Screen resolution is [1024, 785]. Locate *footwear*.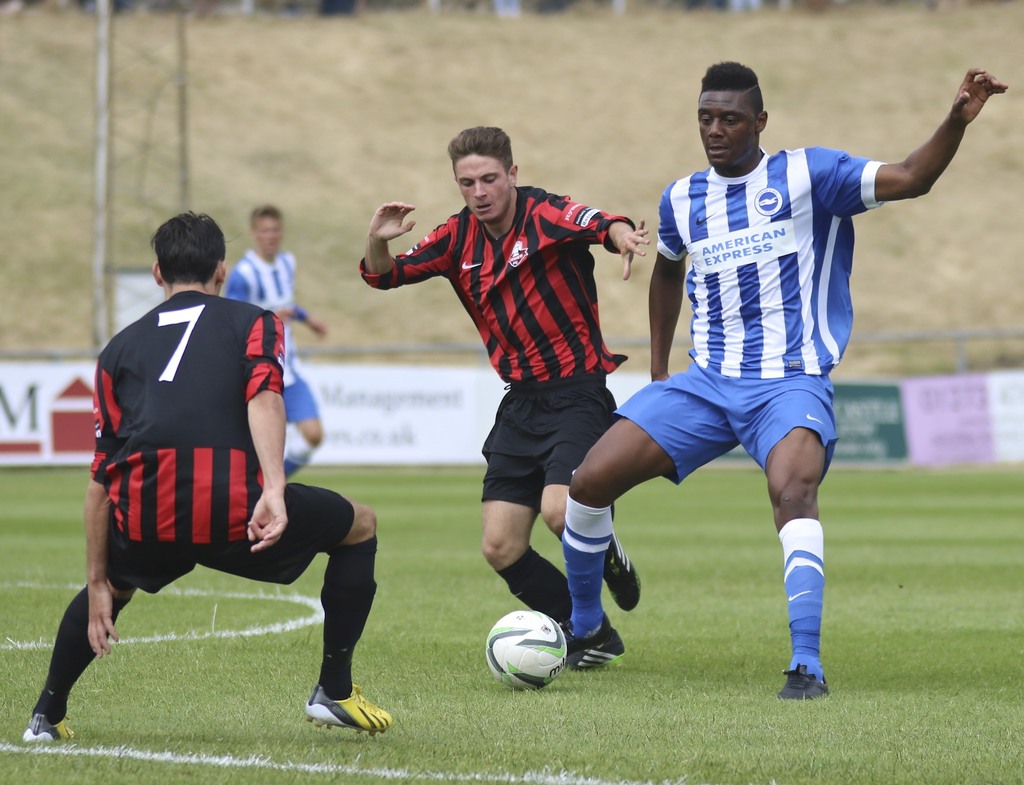
{"left": 594, "top": 527, "right": 644, "bottom": 620}.
